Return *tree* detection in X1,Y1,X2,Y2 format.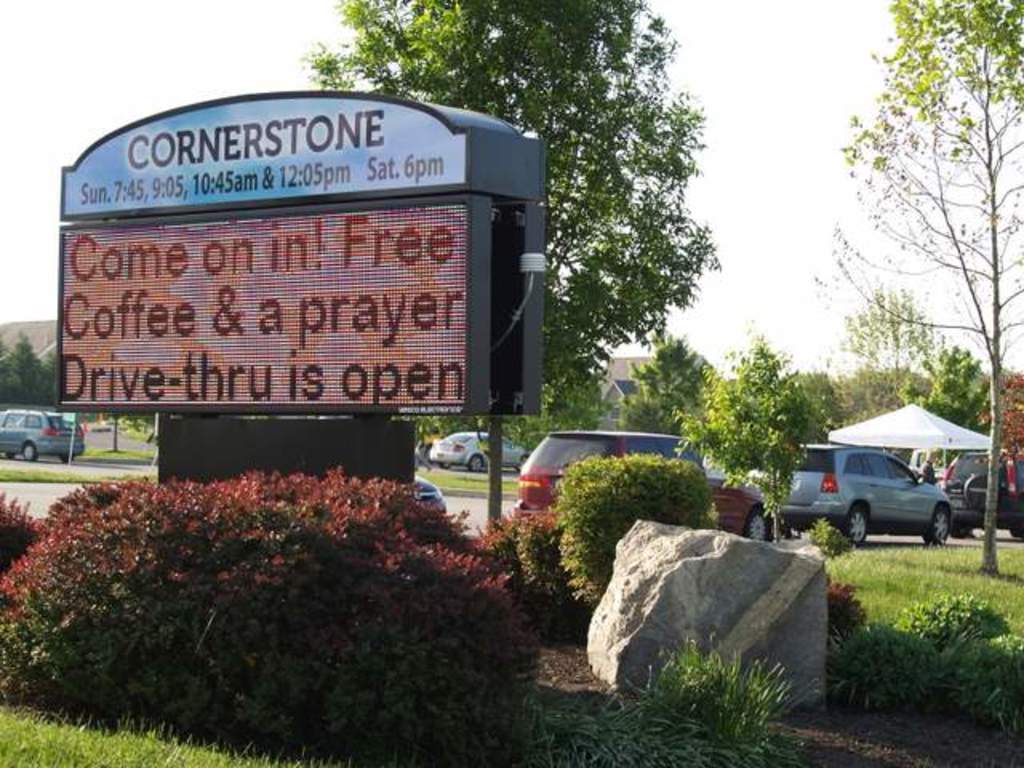
0,331,78,432.
